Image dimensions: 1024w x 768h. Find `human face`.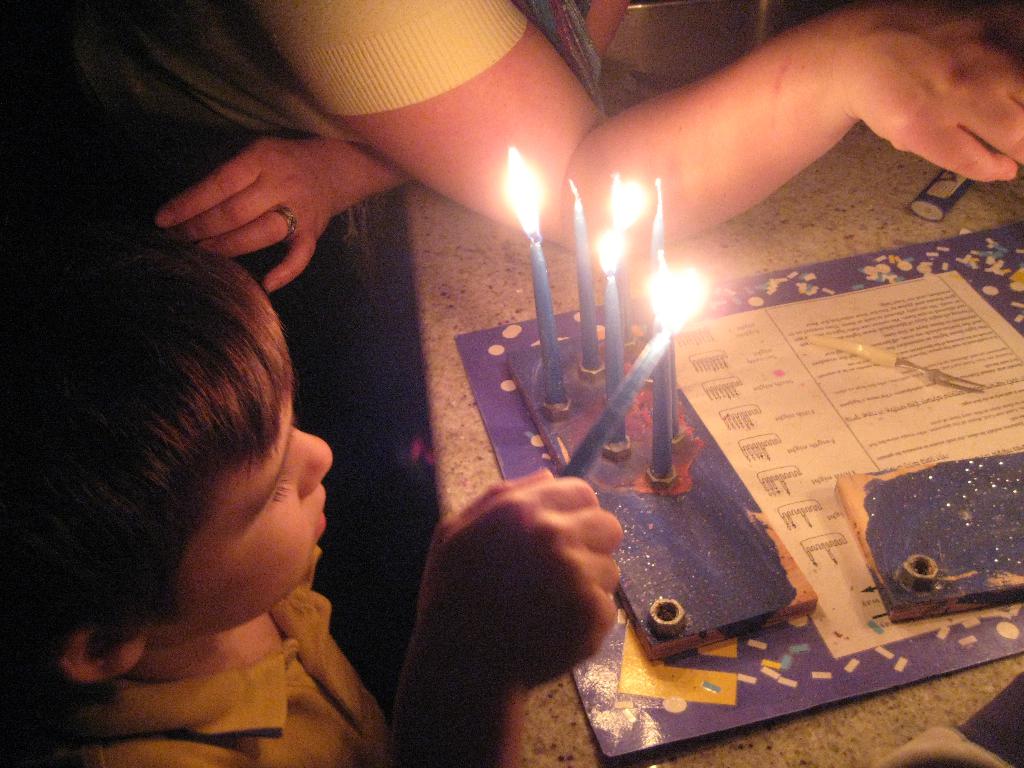
(left=147, top=384, right=330, bottom=636).
